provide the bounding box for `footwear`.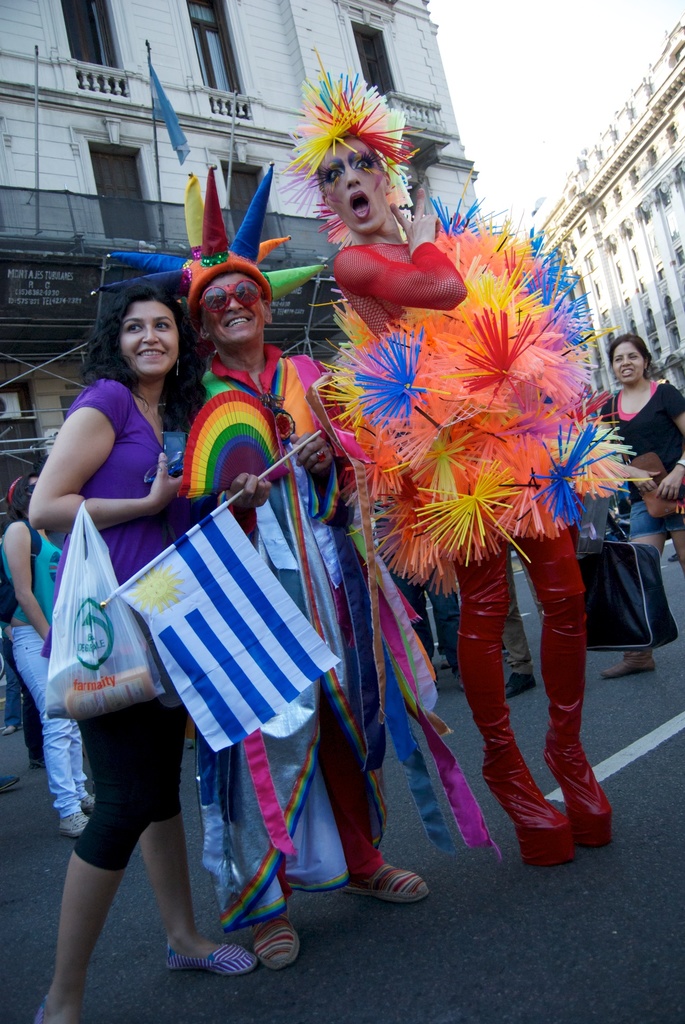
l=161, t=936, r=251, b=966.
